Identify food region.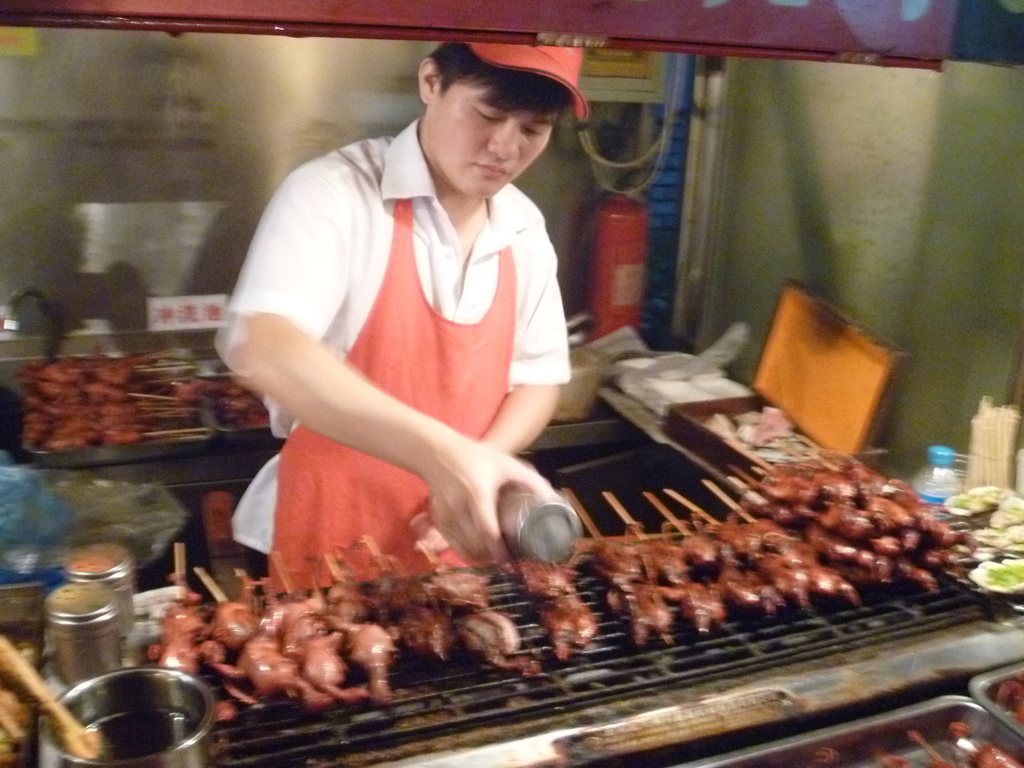
Region: 513/557/600/662.
